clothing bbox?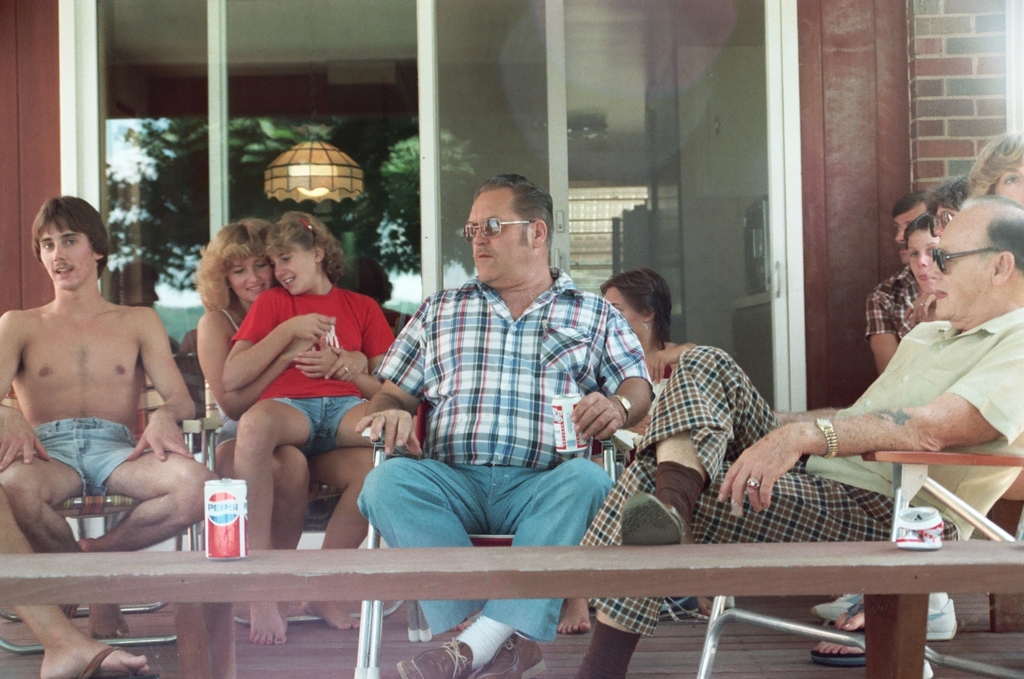
box(198, 289, 257, 447)
